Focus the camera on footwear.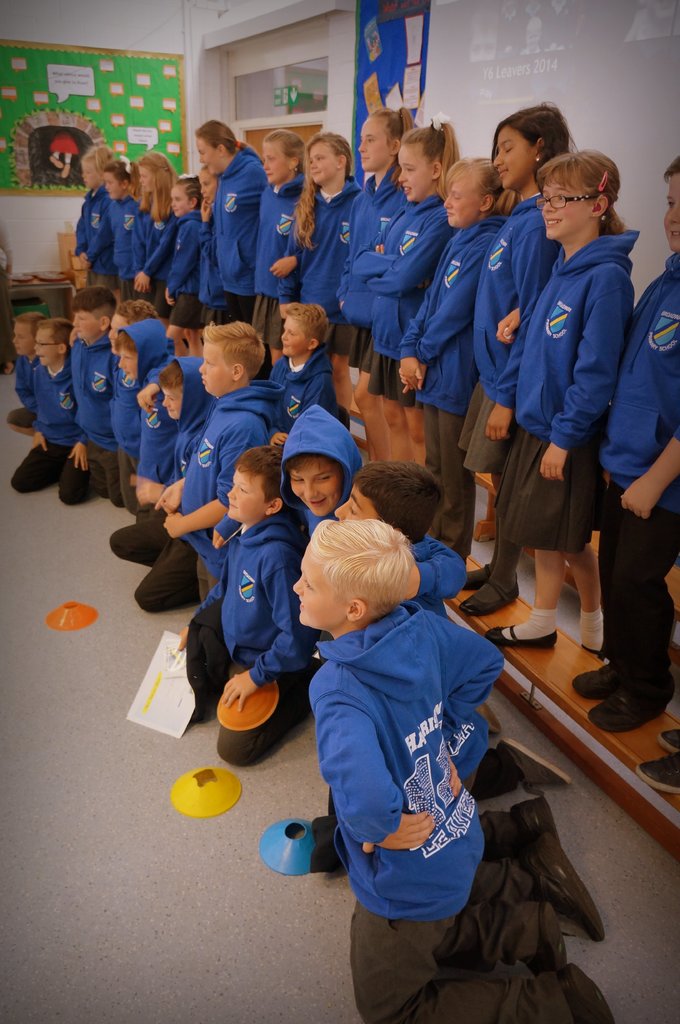
Focus region: <box>487,613,548,648</box>.
